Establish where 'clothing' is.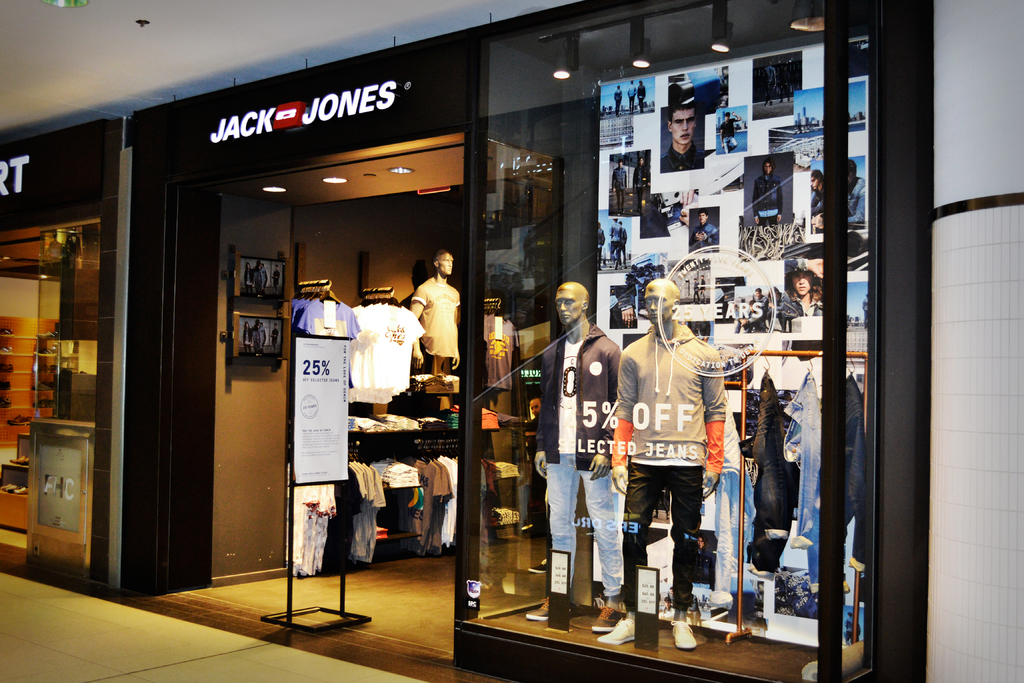
Established at [x1=691, y1=548, x2=715, y2=590].
